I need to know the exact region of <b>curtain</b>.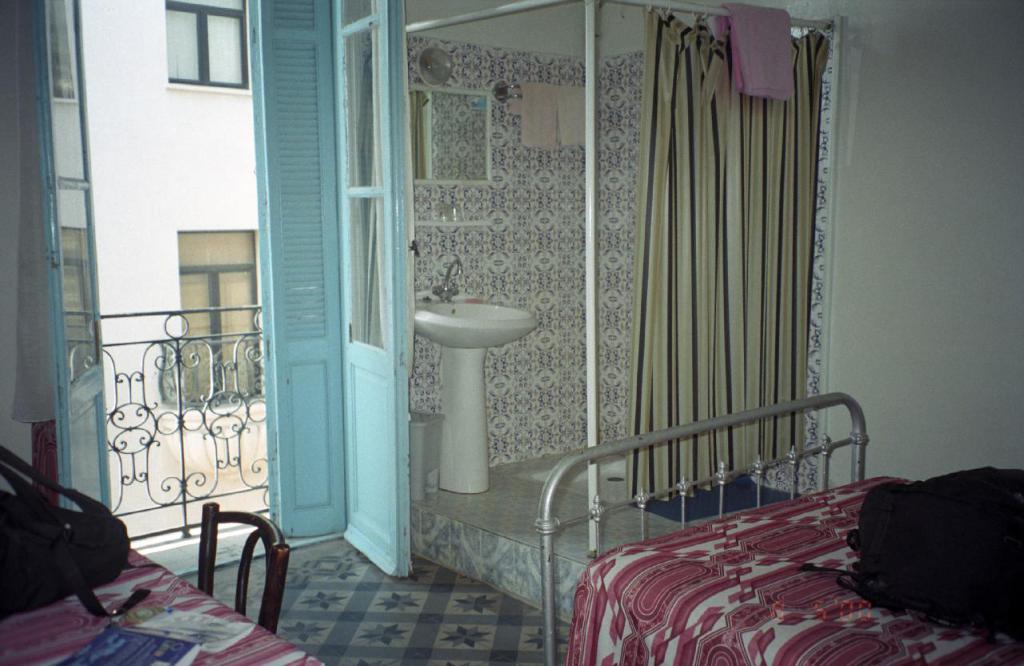
Region: bbox=(627, 9, 829, 508).
